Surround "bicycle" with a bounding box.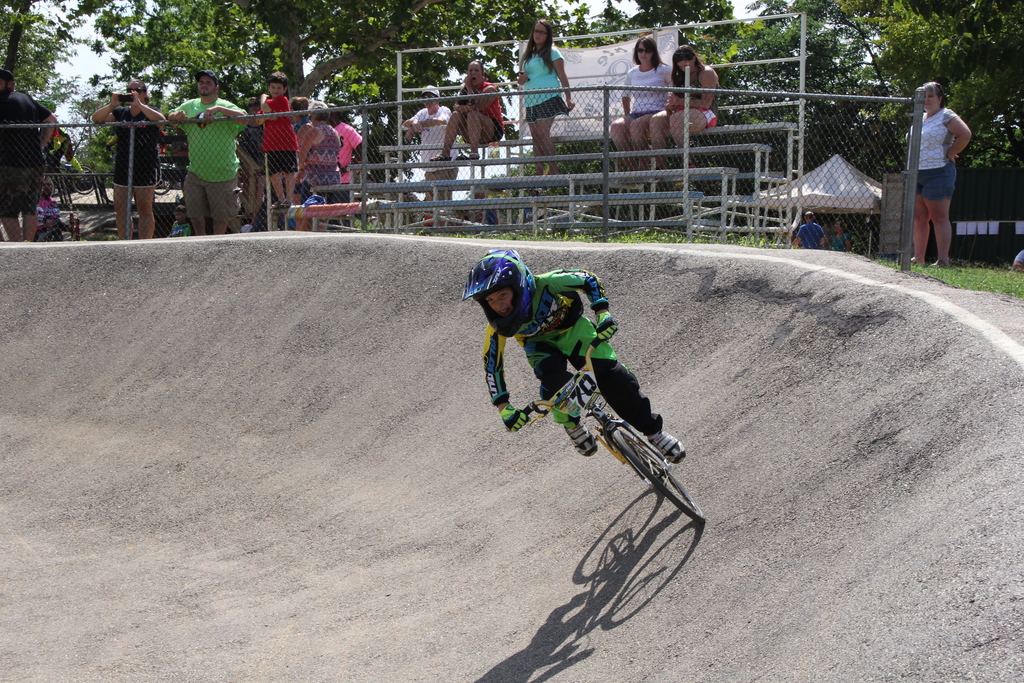
pyautogui.locateOnScreen(42, 148, 99, 195).
